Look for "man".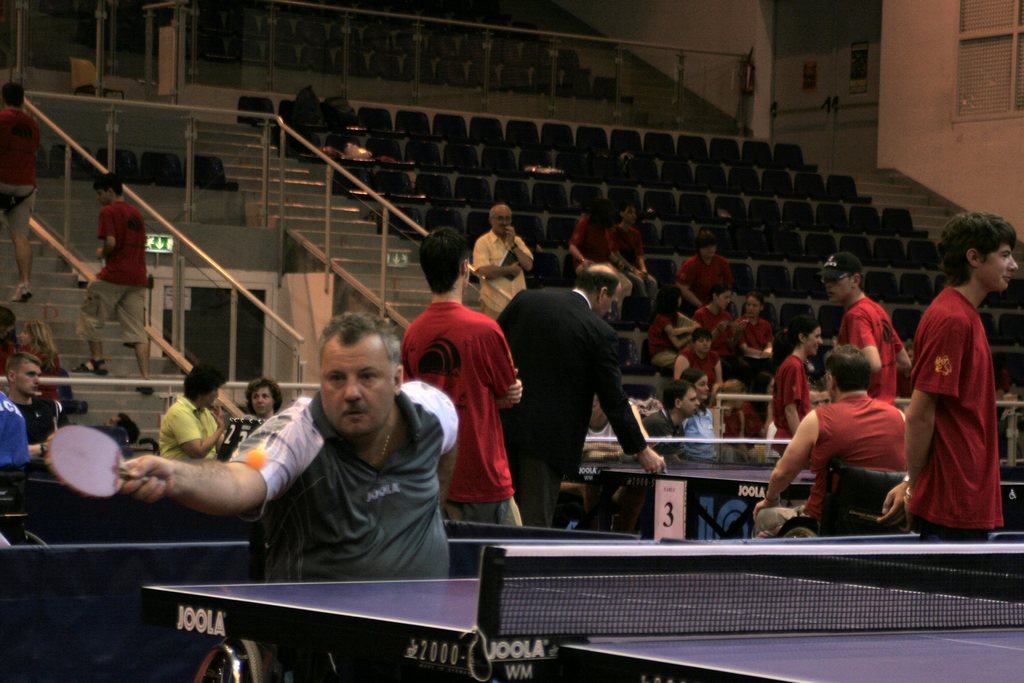
Found: box=[751, 344, 911, 541].
